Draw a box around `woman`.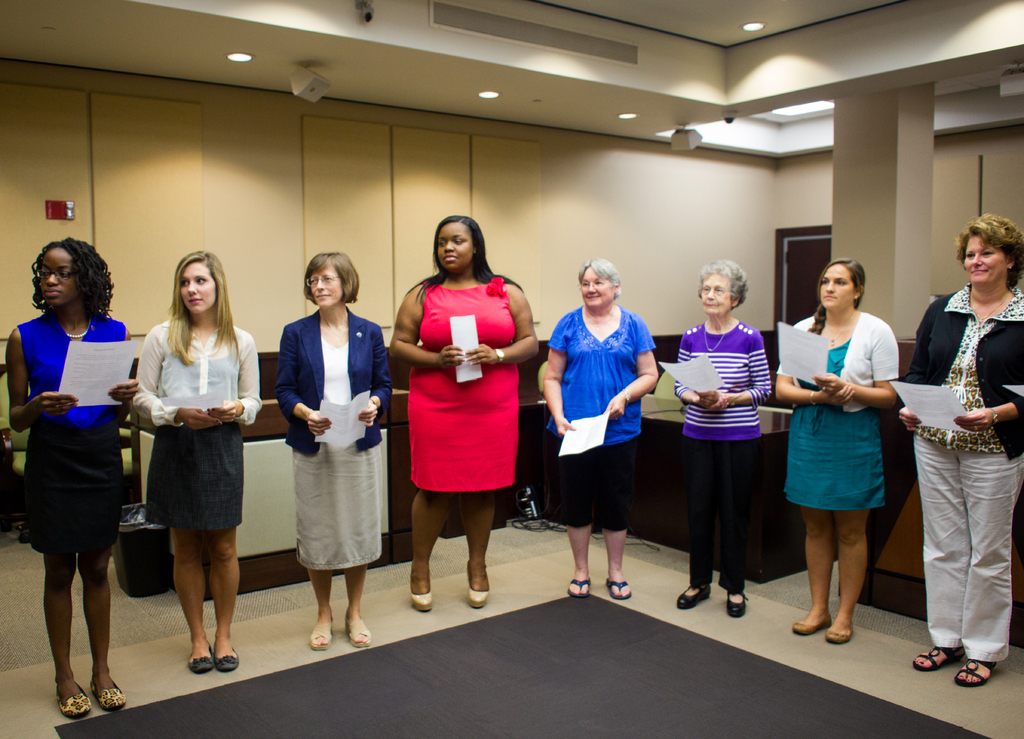
bbox(116, 270, 252, 678).
